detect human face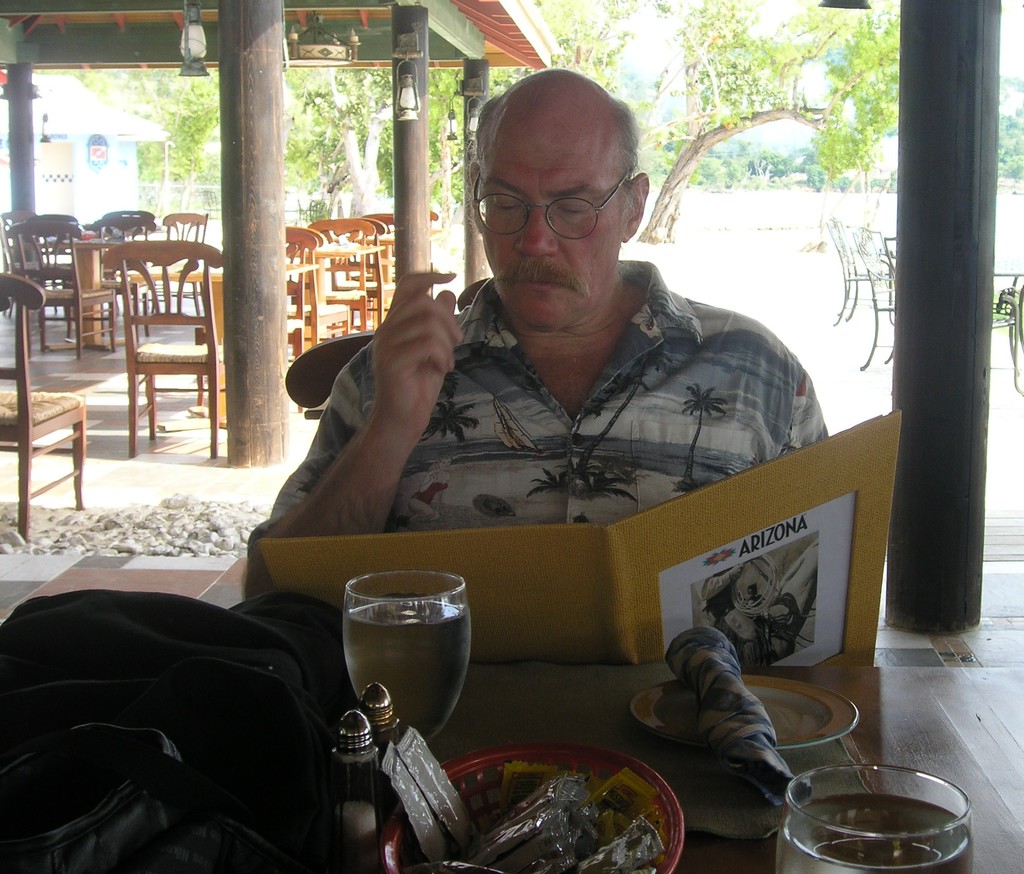
479/137/615/332
